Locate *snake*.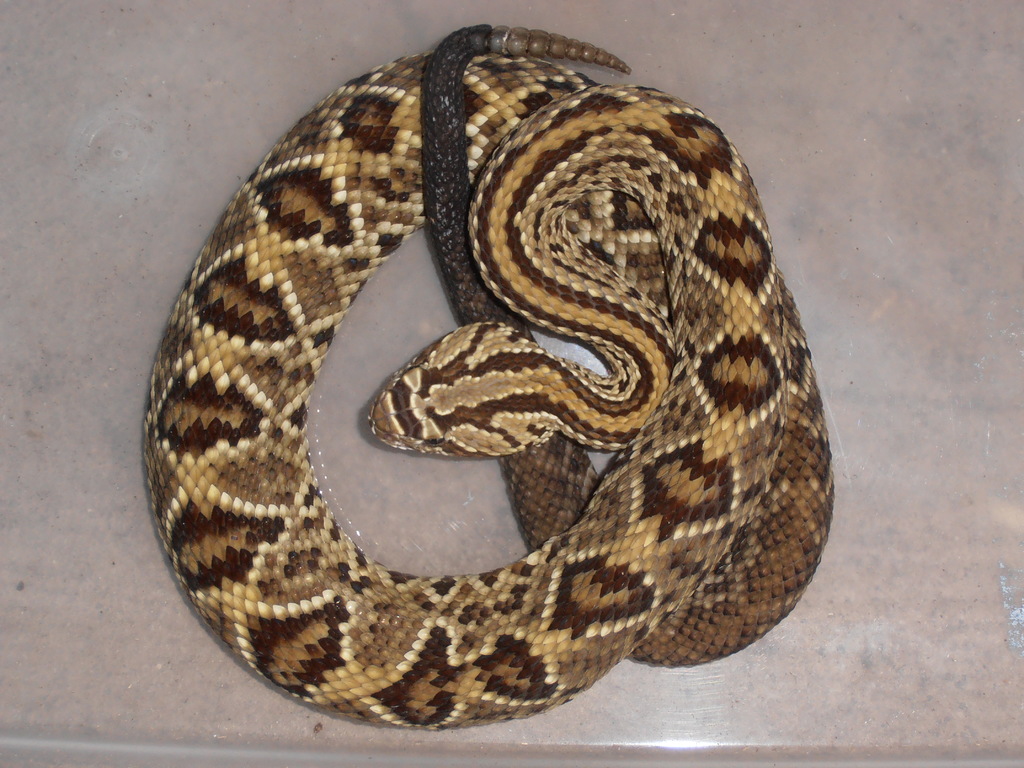
Bounding box: 142,20,834,732.
